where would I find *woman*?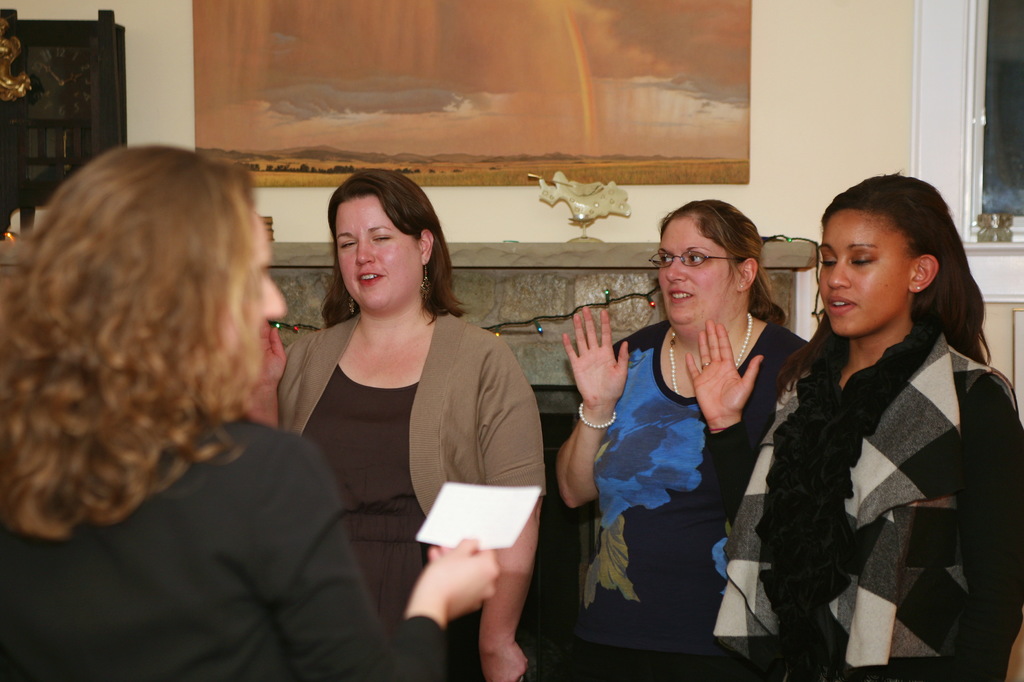
At Rect(1, 142, 495, 681).
